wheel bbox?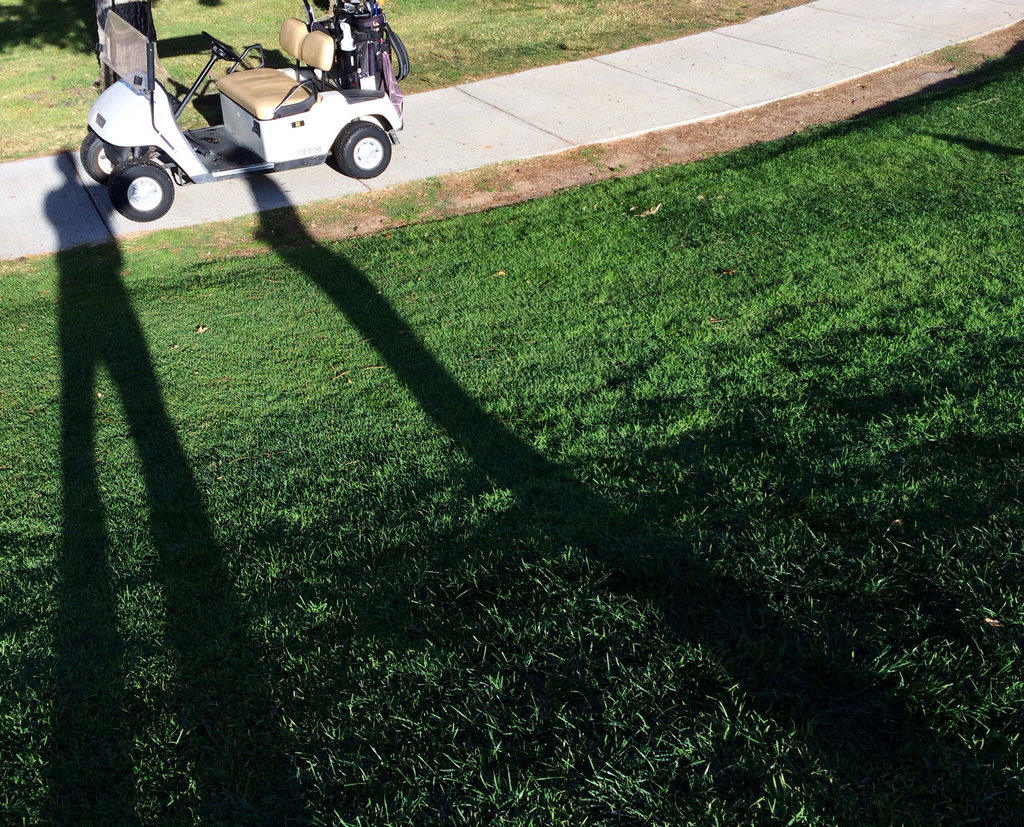
select_region(110, 158, 177, 222)
